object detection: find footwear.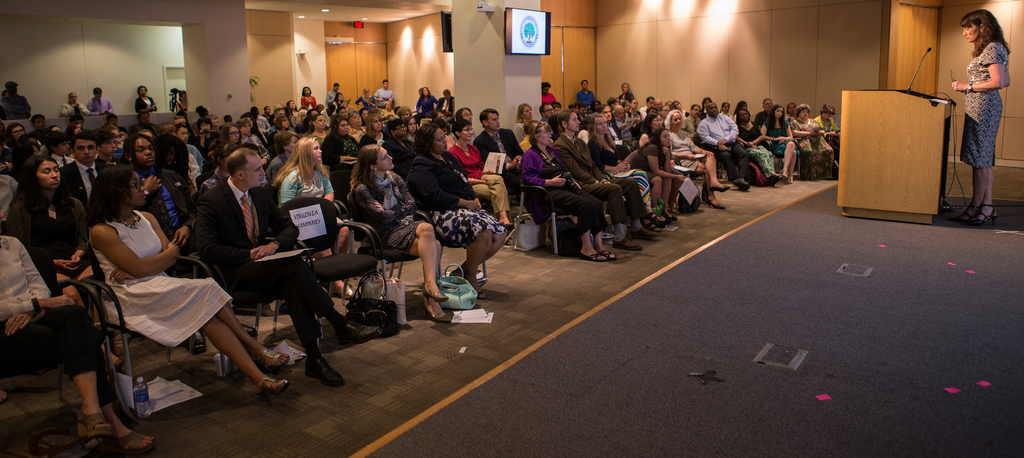
detection(425, 301, 451, 326).
